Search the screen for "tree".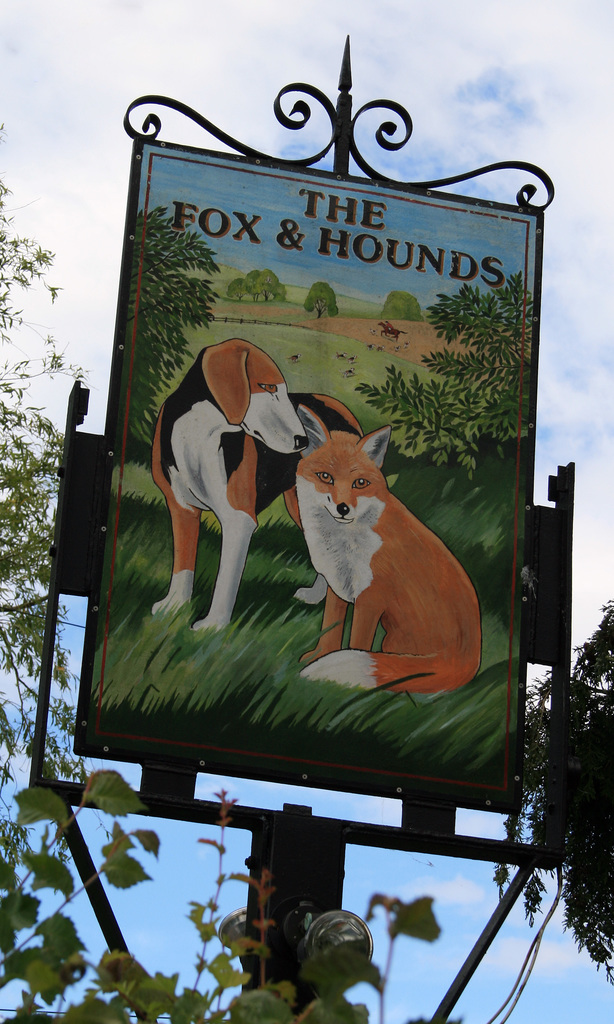
Found at left=0, top=188, right=613, bottom=1023.
